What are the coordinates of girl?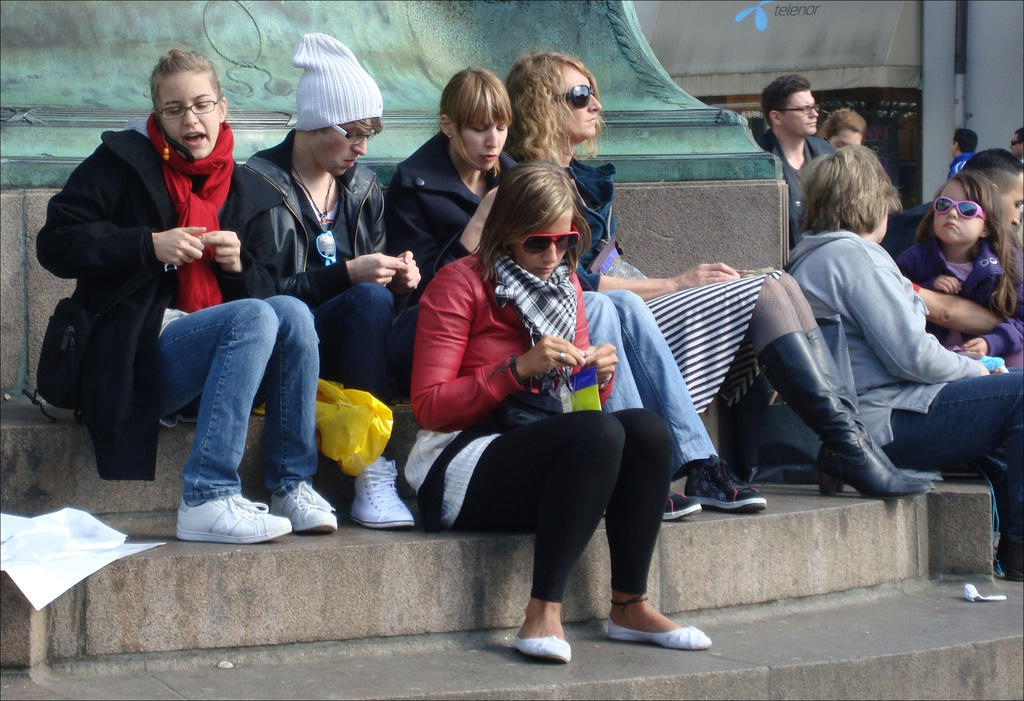
<region>898, 177, 1023, 359</region>.
